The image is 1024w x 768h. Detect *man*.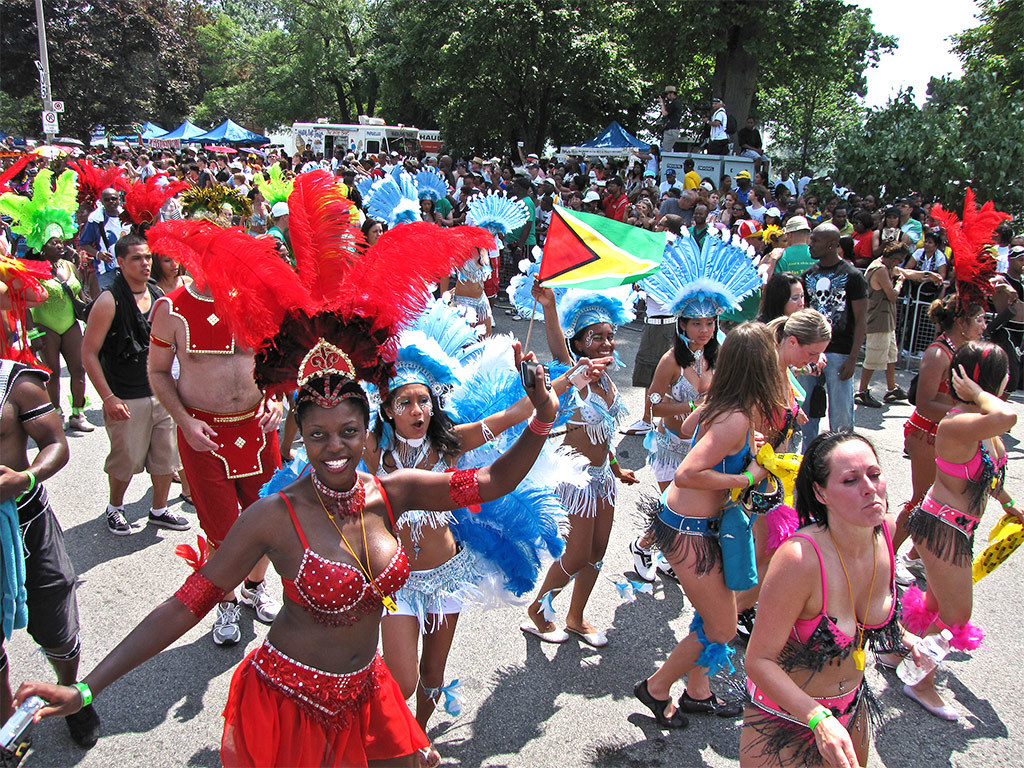
Detection: [862,234,938,415].
